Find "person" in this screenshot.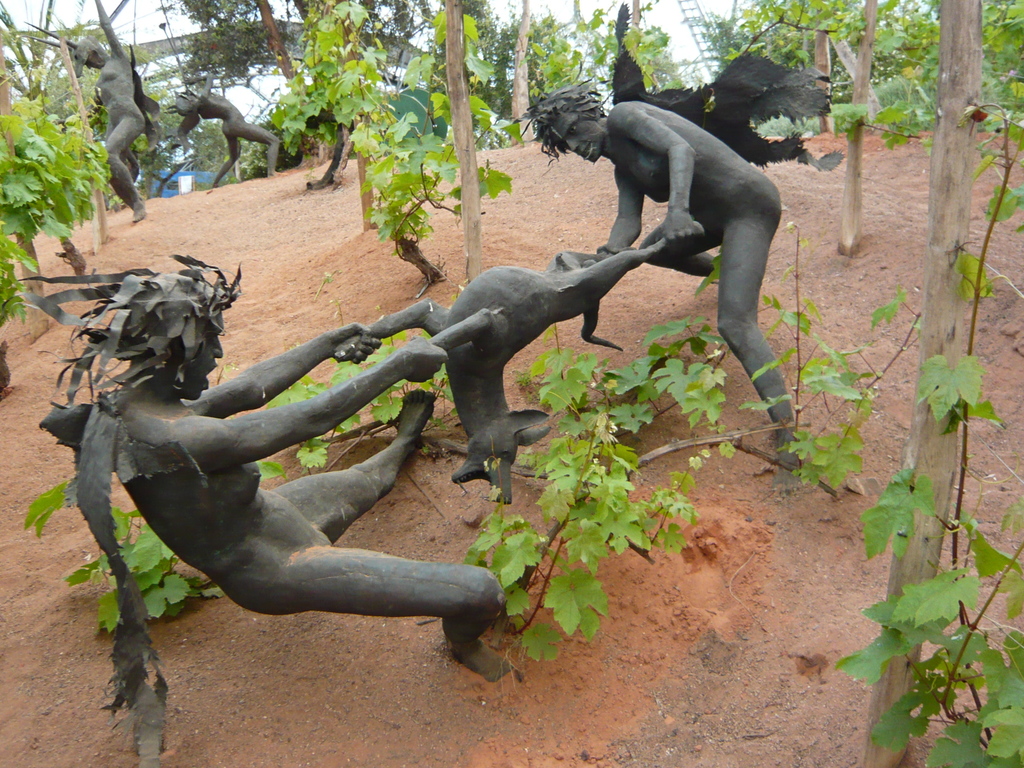
The bounding box for "person" is box(505, 72, 797, 487).
